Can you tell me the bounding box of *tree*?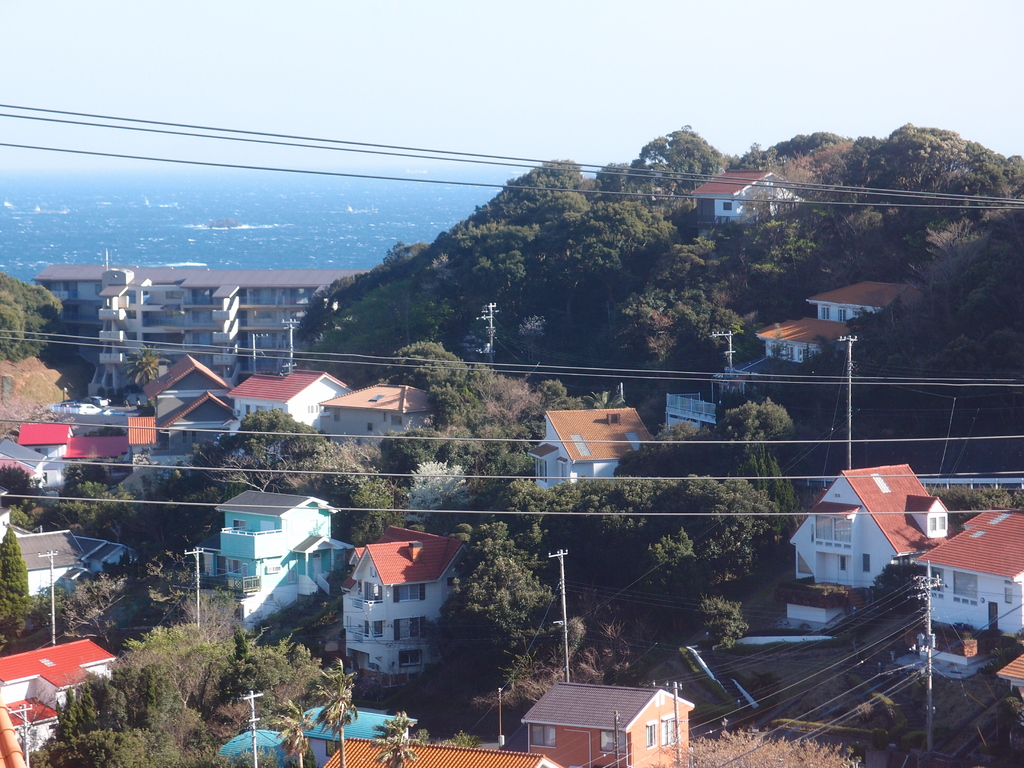
(185,746,234,767).
